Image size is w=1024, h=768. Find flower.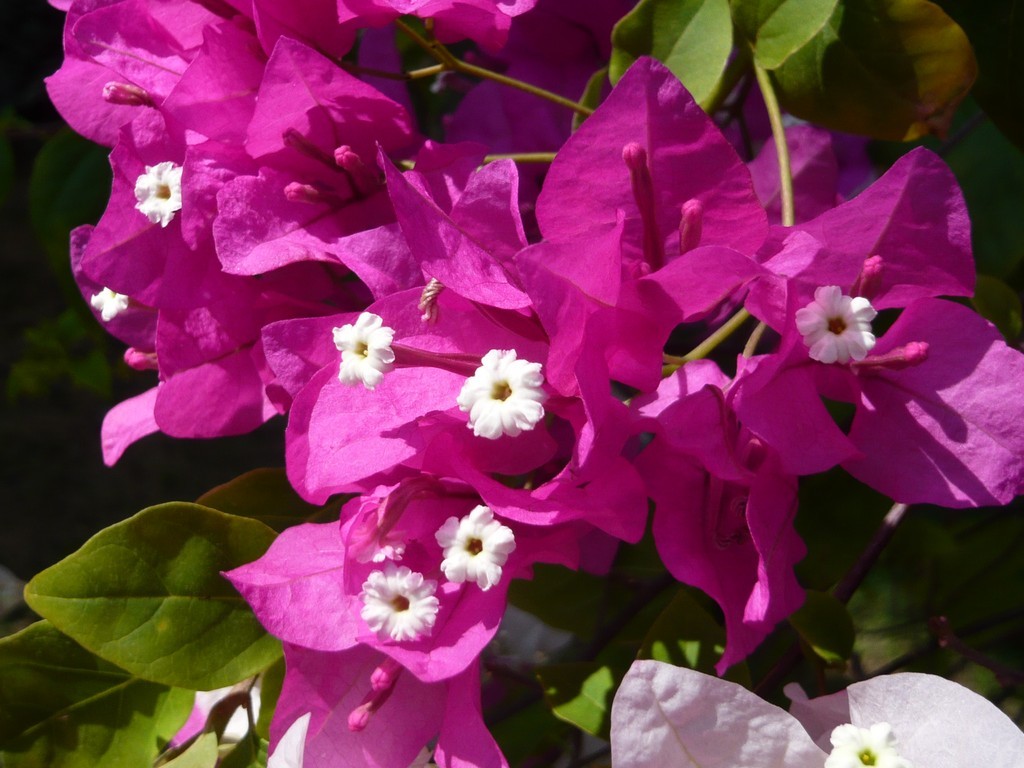
detection(456, 346, 545, 446).
